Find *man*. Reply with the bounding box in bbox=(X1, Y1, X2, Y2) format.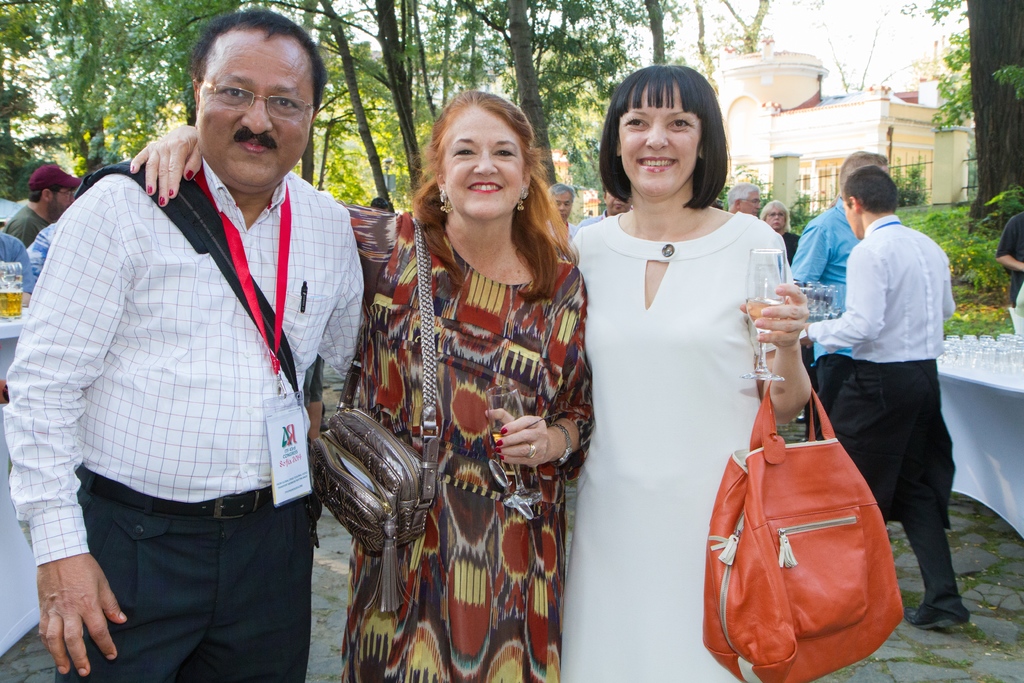
bbox=(6, 164, 79, 247).
